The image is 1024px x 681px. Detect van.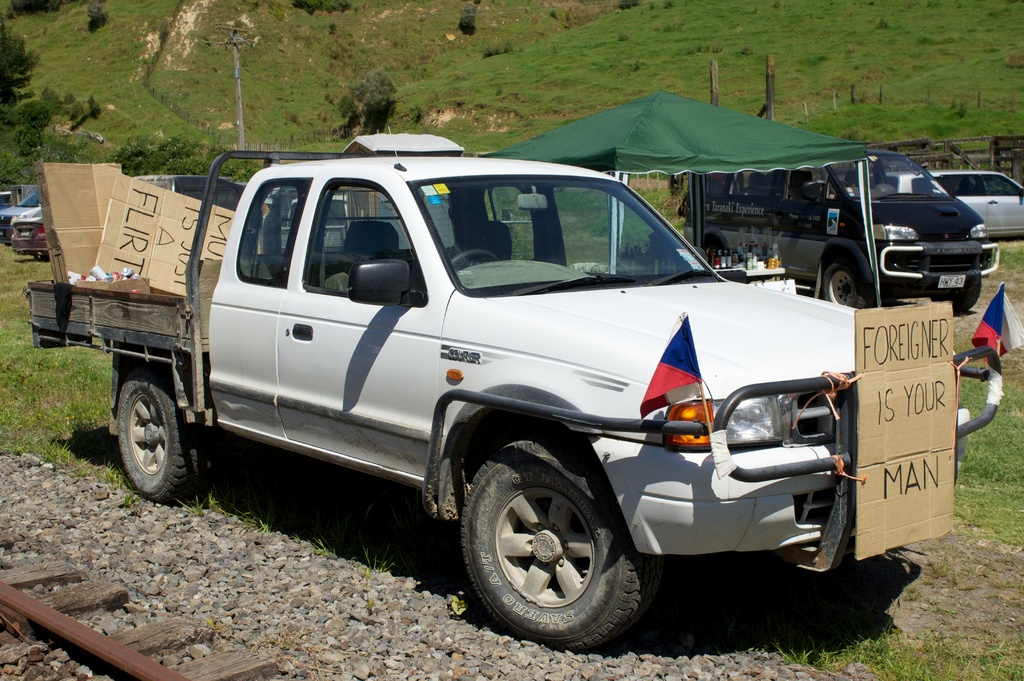
Detection: 20:122:1004:653.
